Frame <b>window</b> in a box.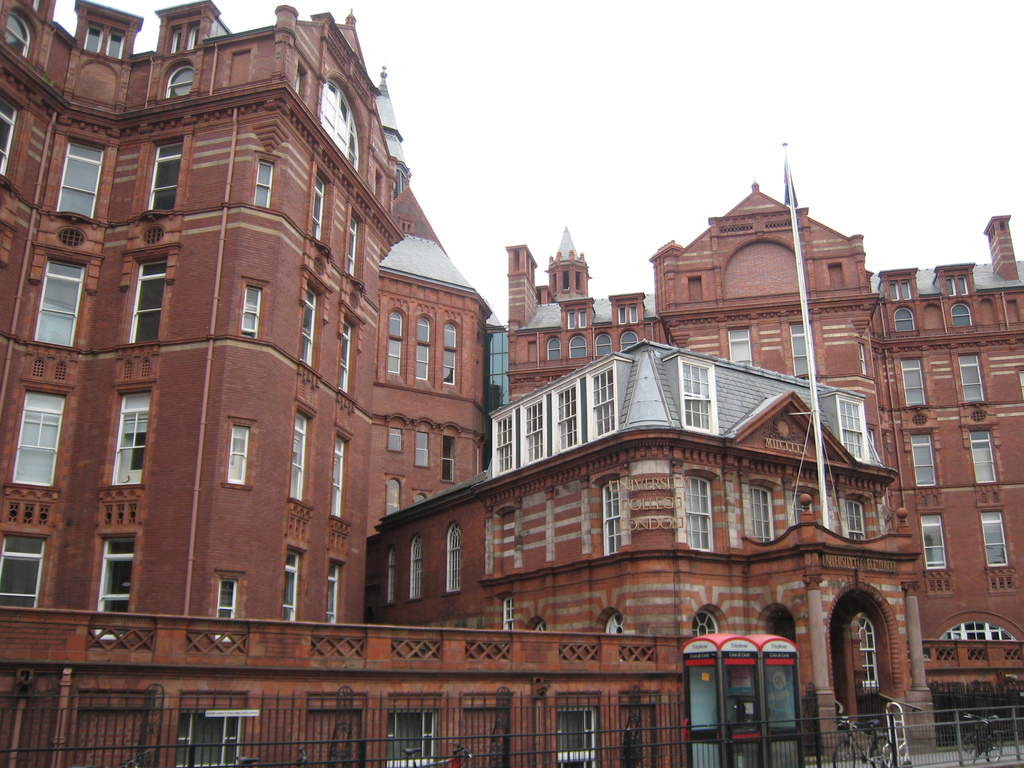
left=793, top=322, right=812, bottom=375.
